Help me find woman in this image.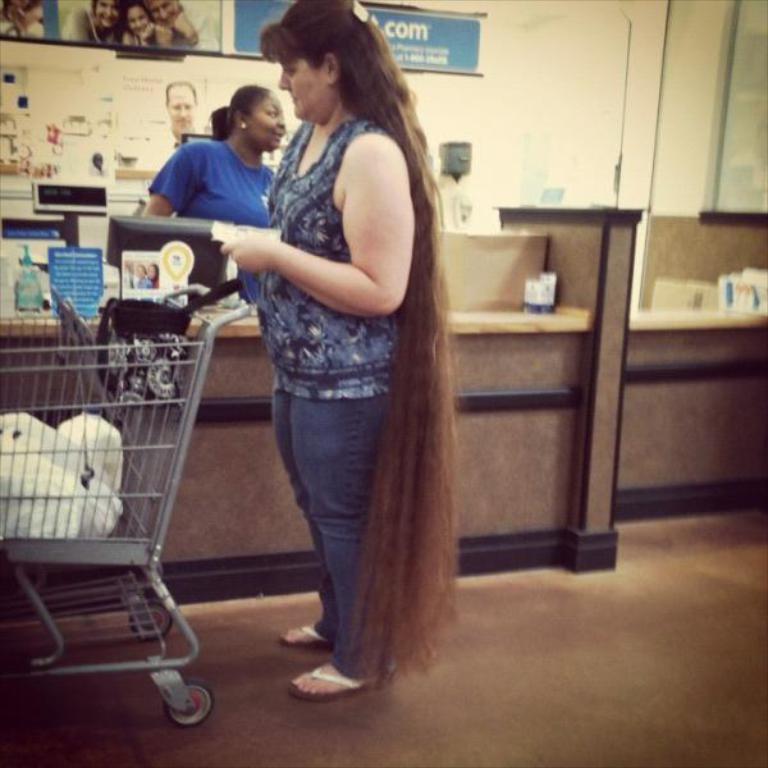
Found it: [left=193, top=17, right=456, bottom=682].
